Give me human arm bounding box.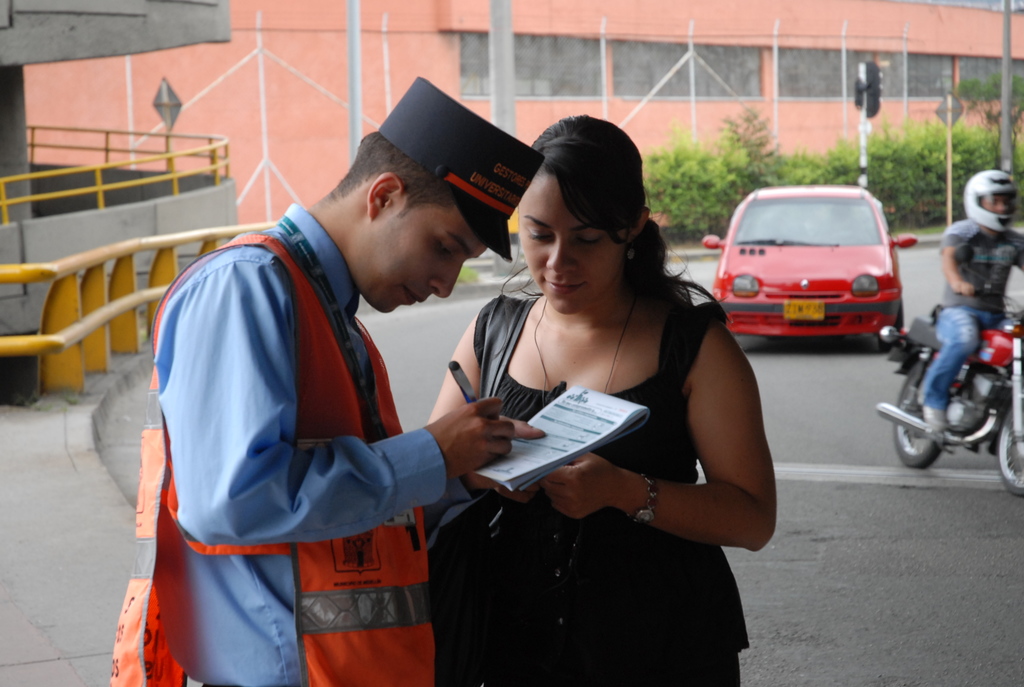
rect(939, 226, 977, 294).
